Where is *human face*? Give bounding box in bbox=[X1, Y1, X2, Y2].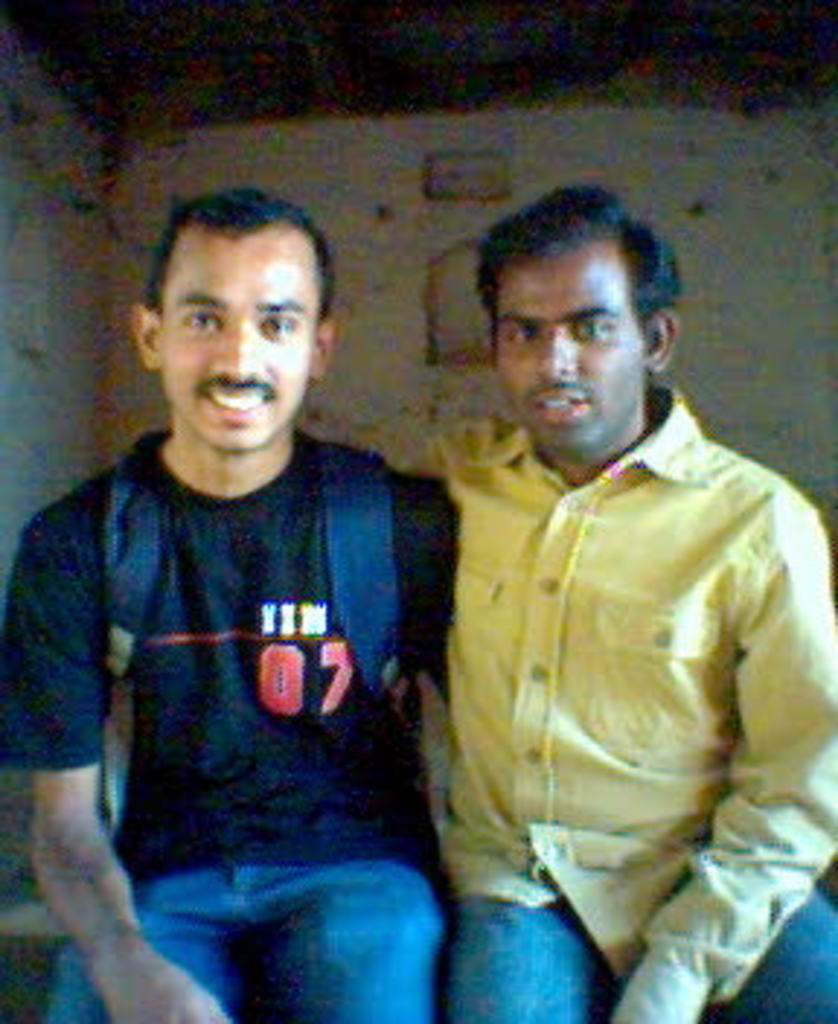
bbox=[500, 239, 643, 457].
